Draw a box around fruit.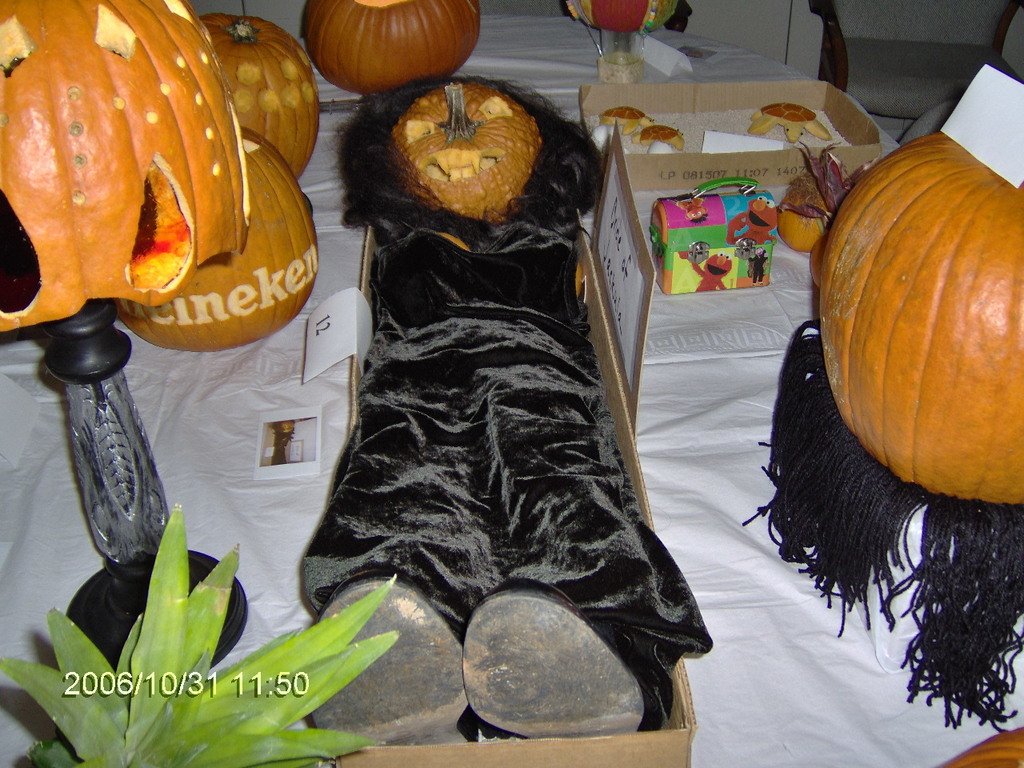
[x1=569, y1=0, x2=677, y2=26].
